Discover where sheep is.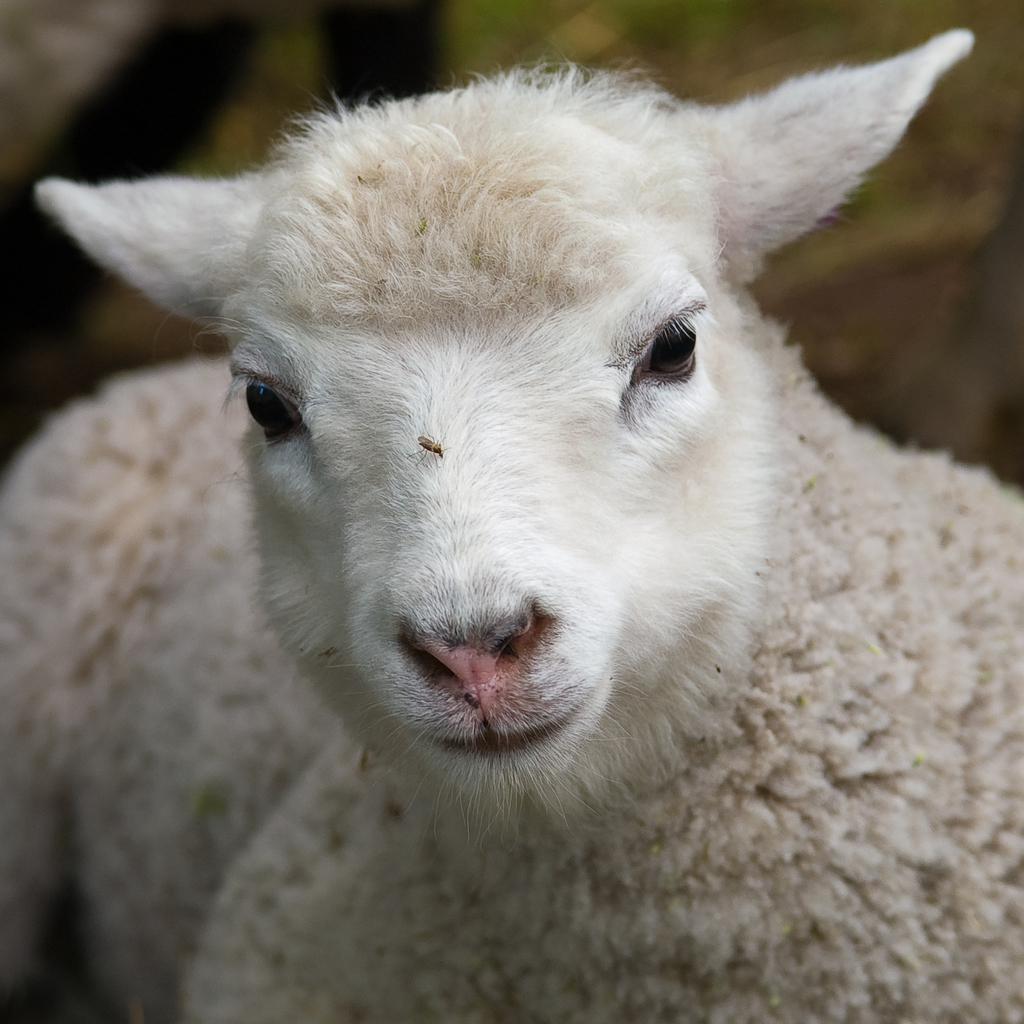
Discovered at <region>33, 23, 1023, 1023</region>.
